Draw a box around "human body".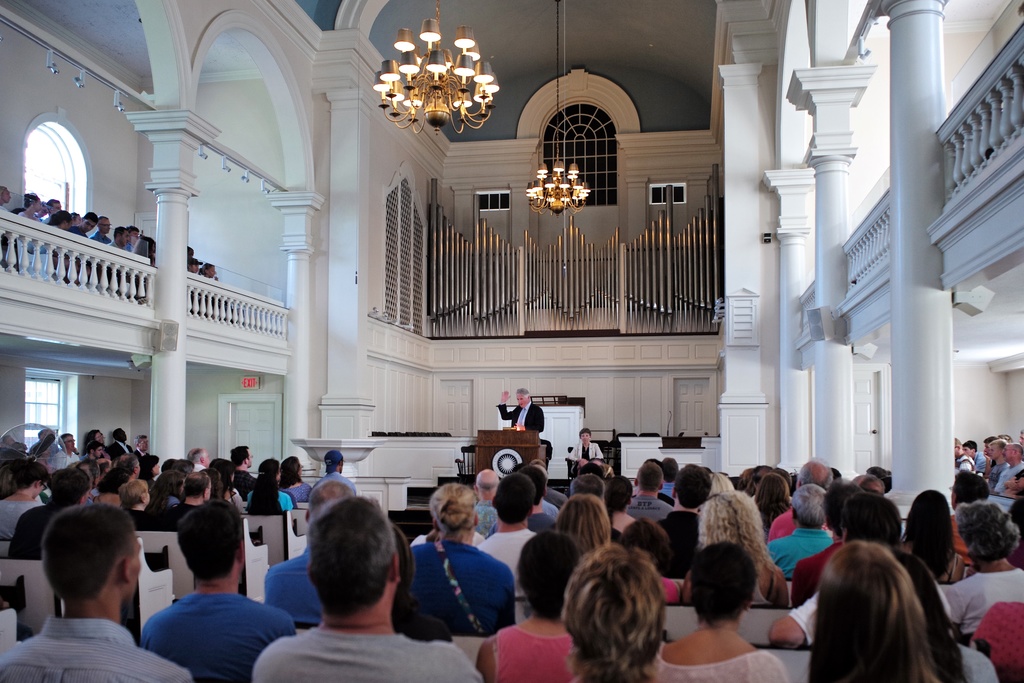
619:461:677:529.
